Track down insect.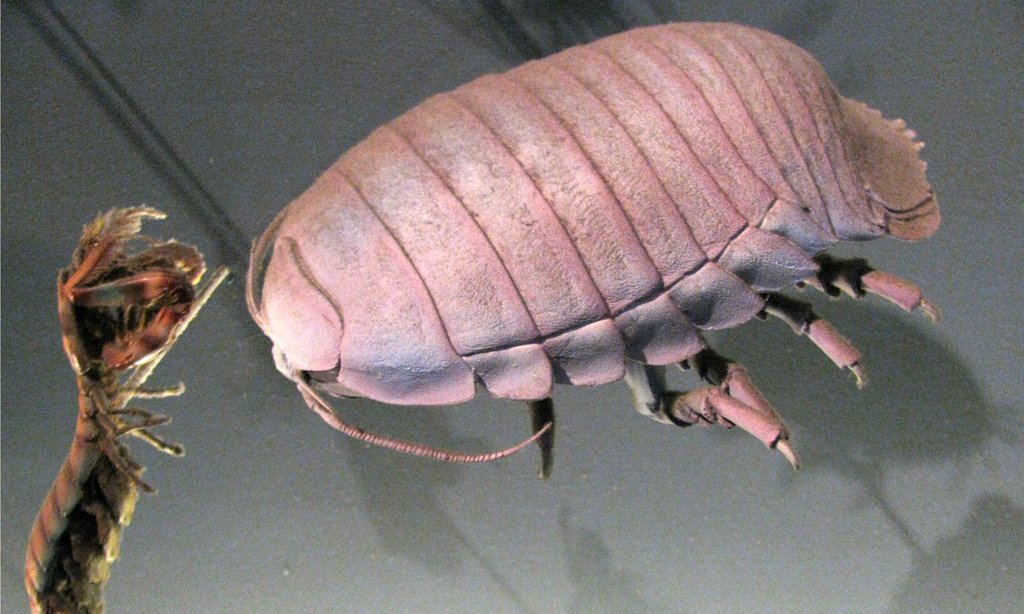
Tracked to (20, 204, 230, 613).
